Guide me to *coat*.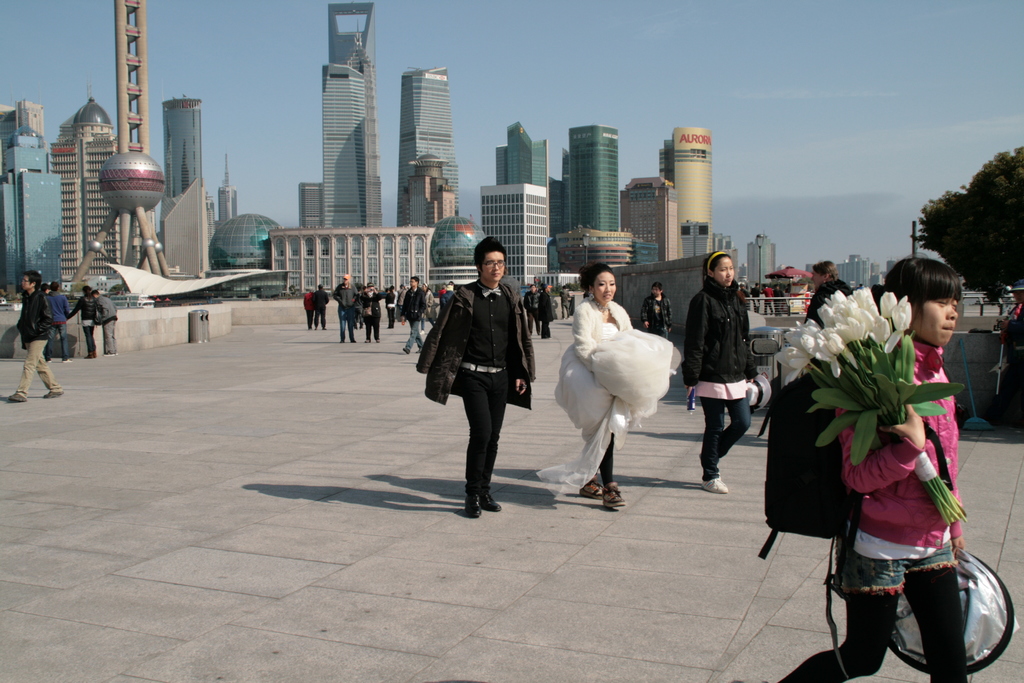
Guidance: Rect(21, 283, 44, 343).
